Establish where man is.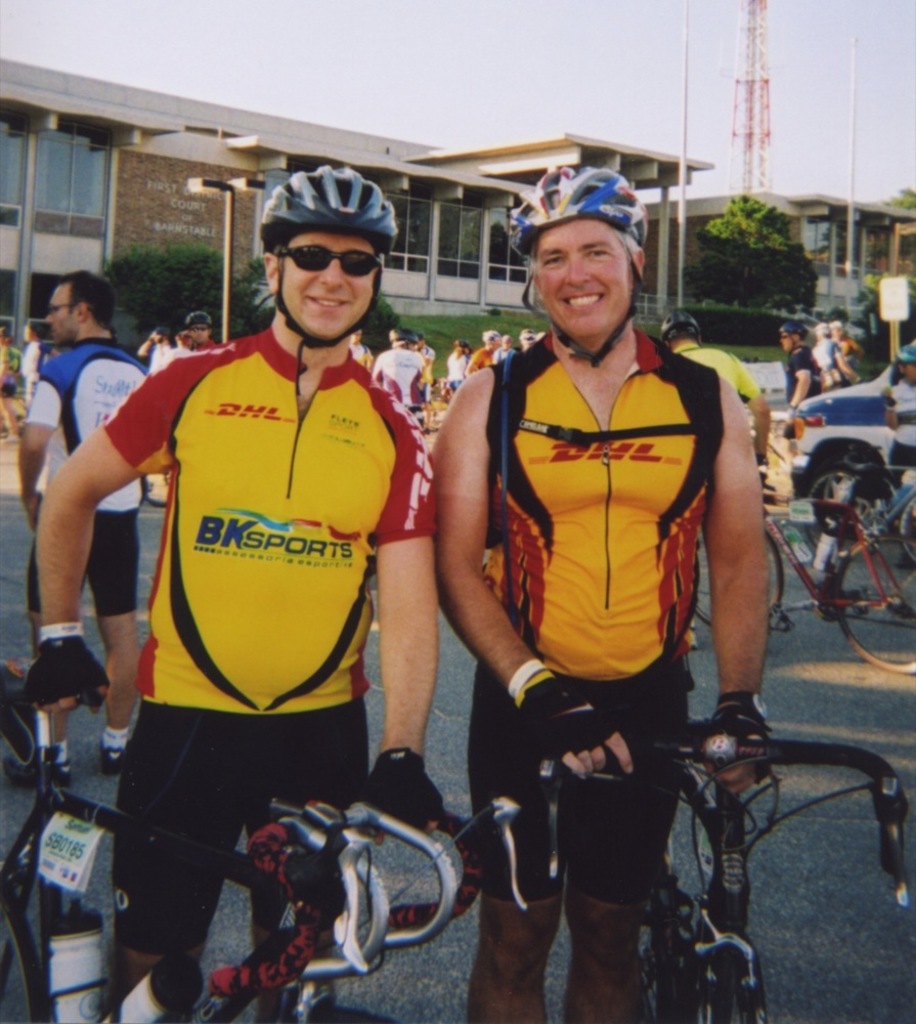
Established at 666/310/775/666.
